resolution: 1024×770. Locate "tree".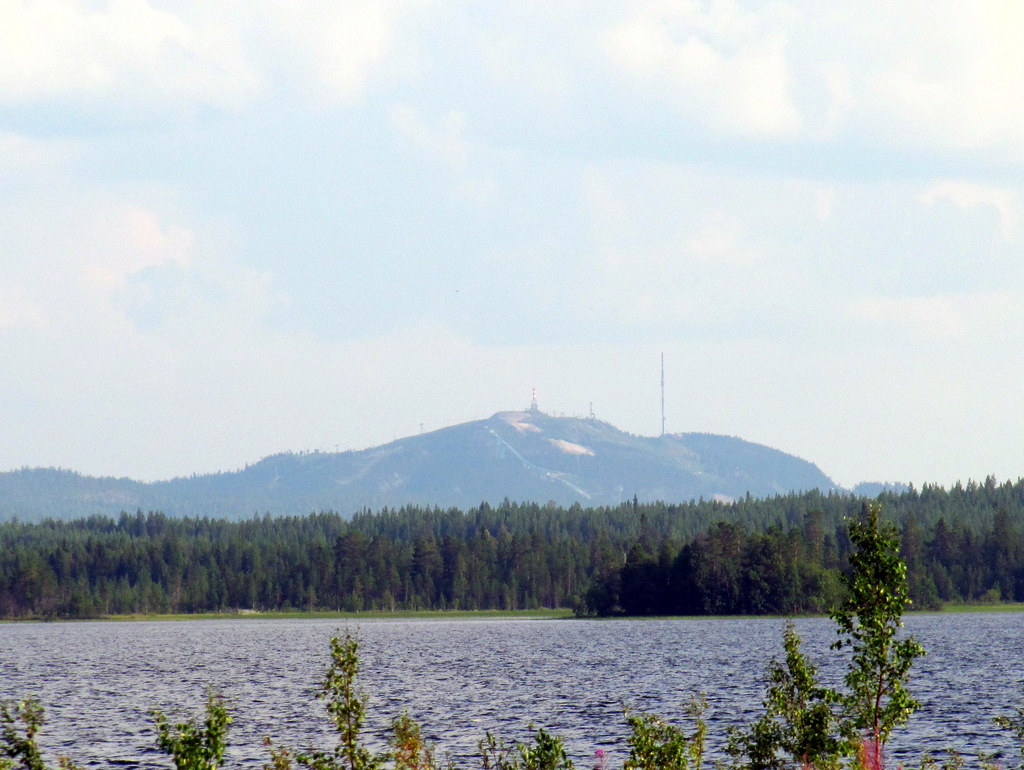
l=502, t=522, r=541, b=597.
